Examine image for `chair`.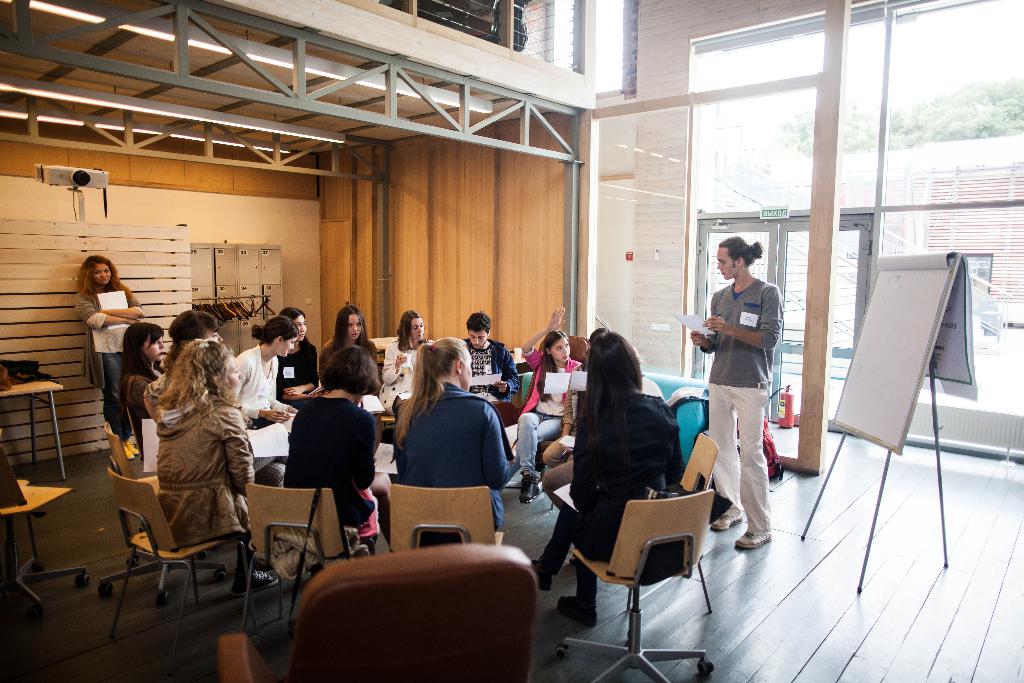
Examination result: <region>559, 473, 722, 661</region>.
